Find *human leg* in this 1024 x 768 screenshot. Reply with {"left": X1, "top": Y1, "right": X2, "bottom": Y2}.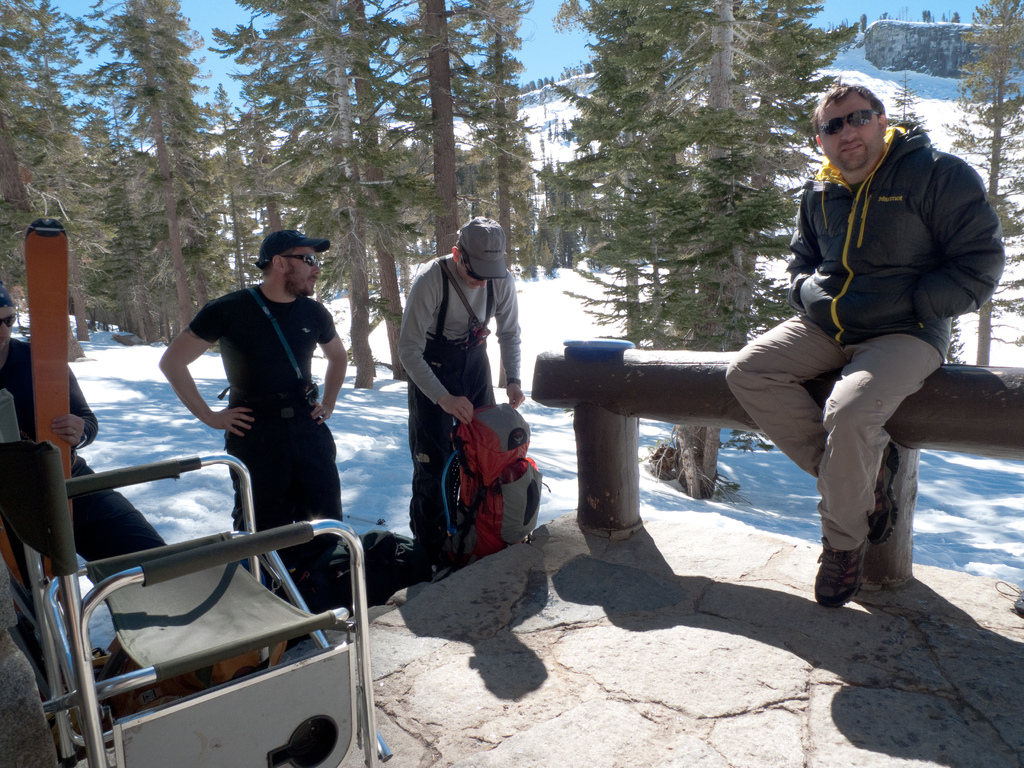
{"left": 725, "top": 308, "right": 901, "bottom": 548}.
